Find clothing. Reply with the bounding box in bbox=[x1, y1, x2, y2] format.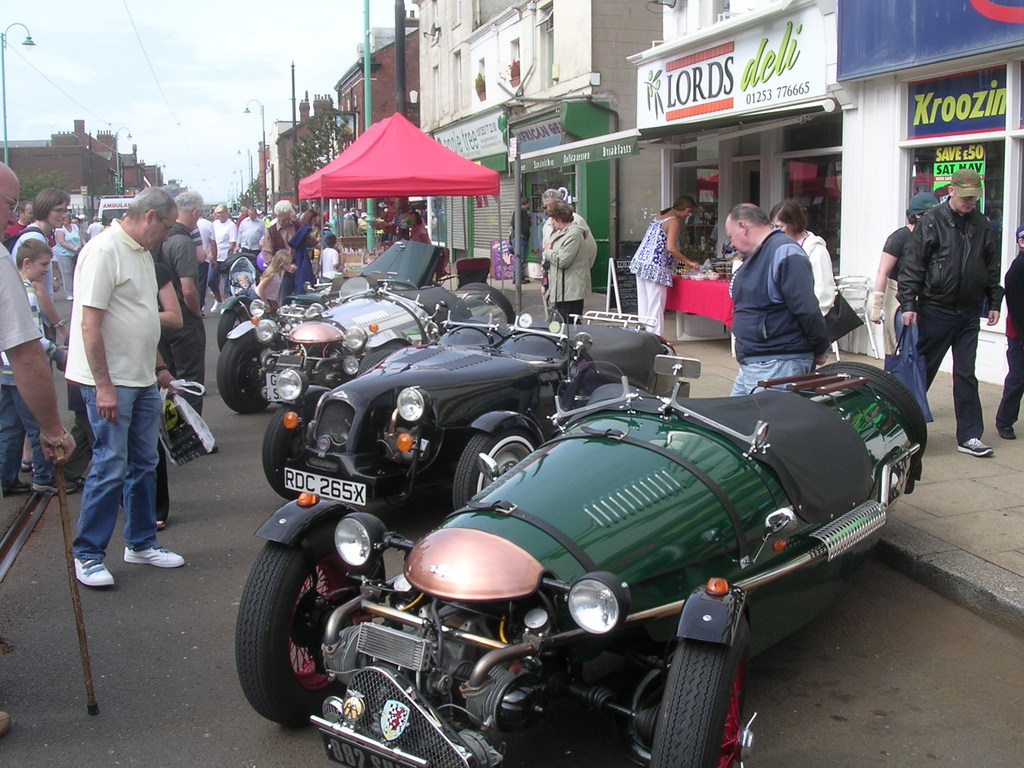
bbox=[238, 209, 268, 260].
